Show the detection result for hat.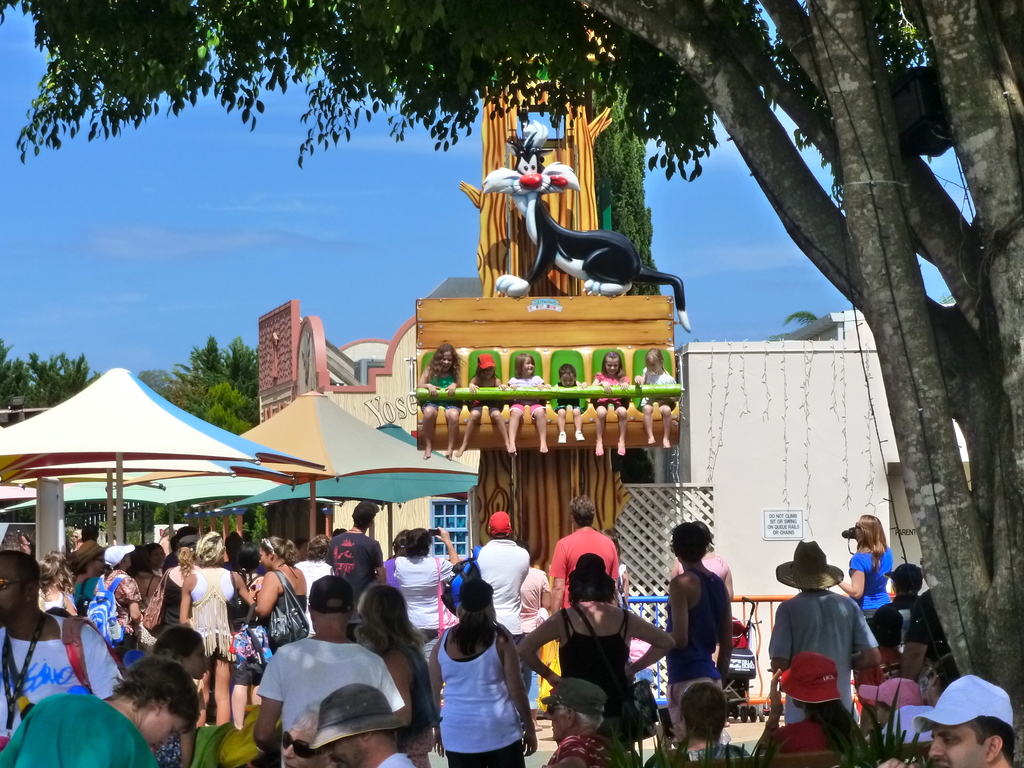
rect(104, 541, 132, 569).
